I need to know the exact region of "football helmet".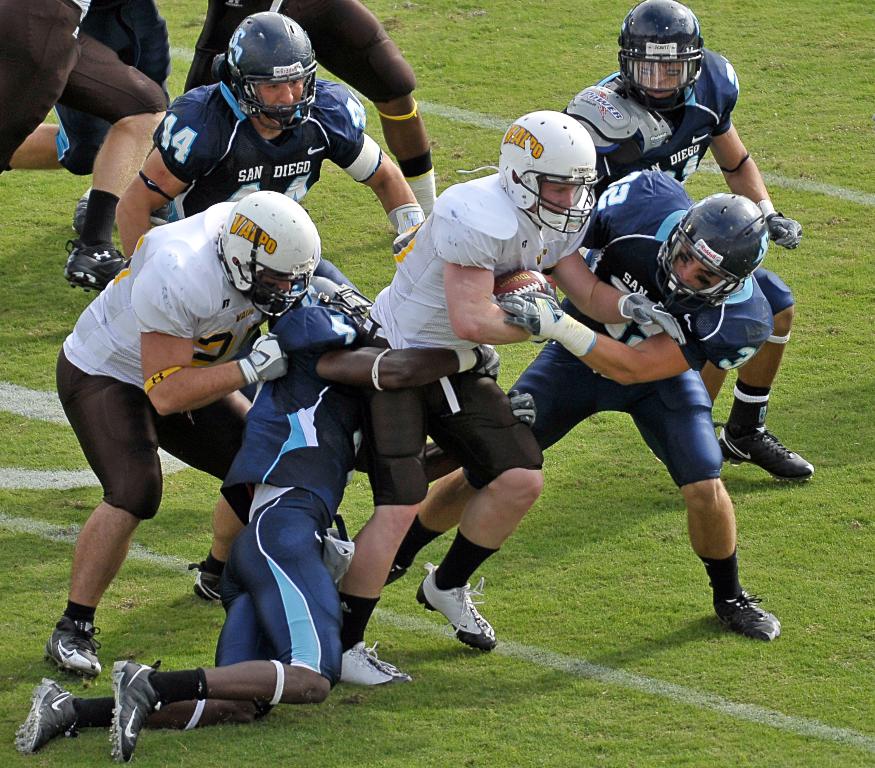
Region: rect(219, 12, 325, 132).
